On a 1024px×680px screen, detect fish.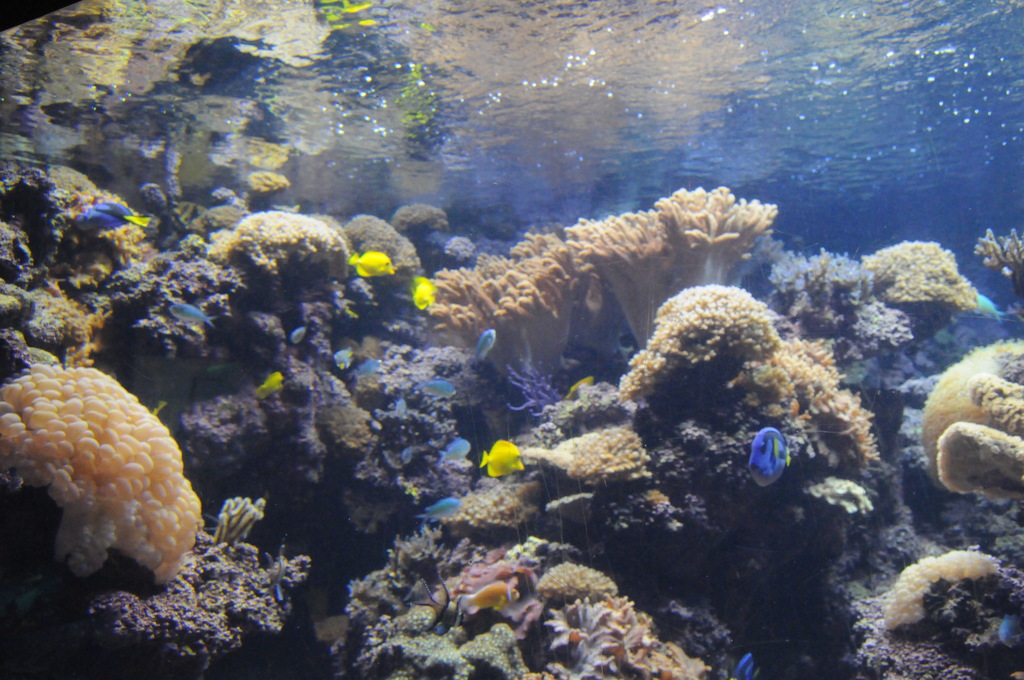
pyautogui.locateOnScreen(745, 428, 791, 485).
